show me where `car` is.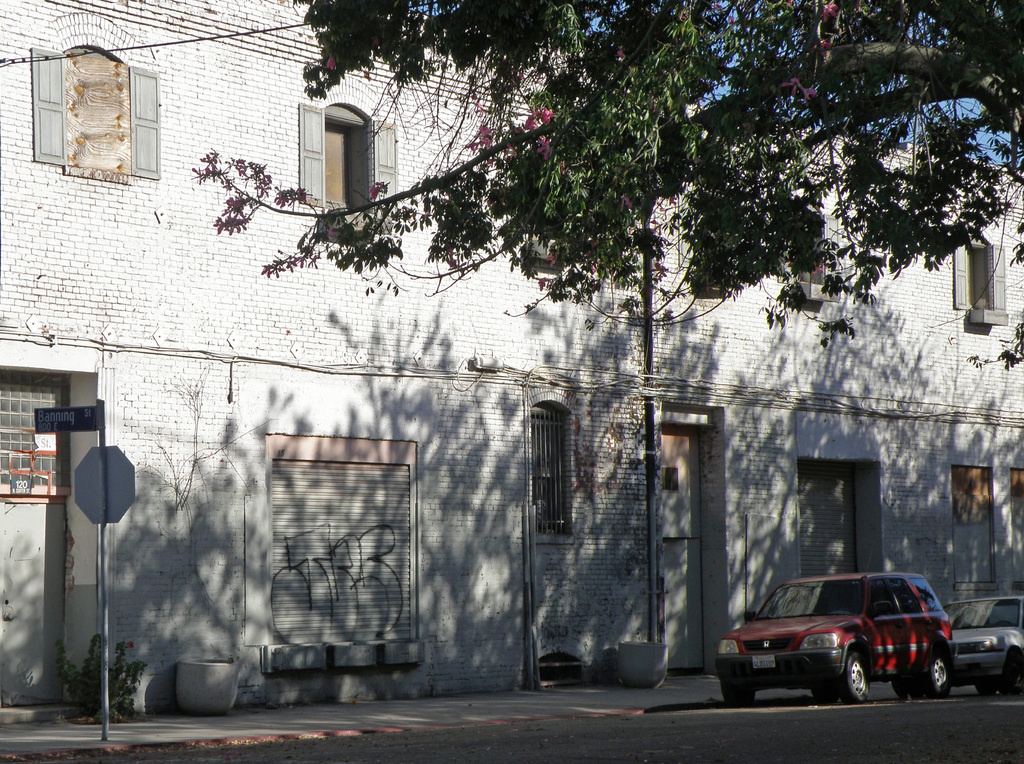
`car` is at (x1=951, y1=591, x2=1023, y2=700).
